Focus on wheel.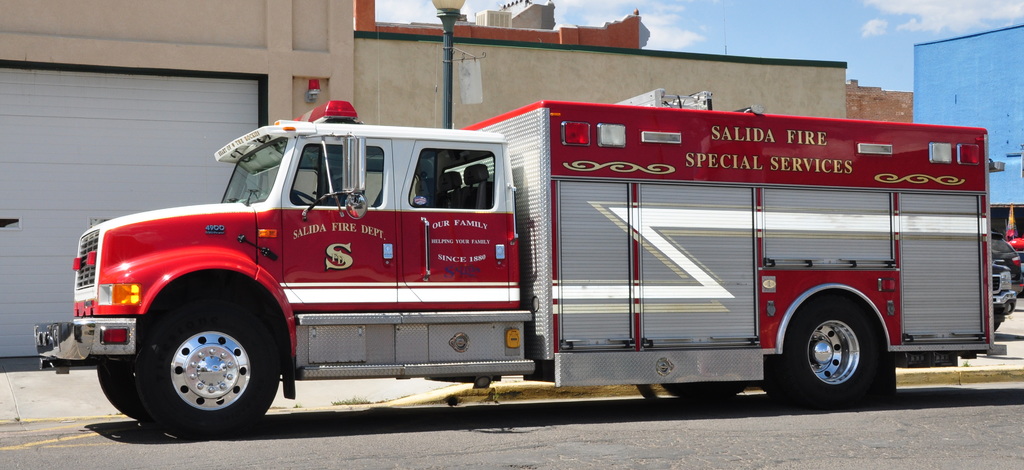
Focused at detection(662, 378, 748, 407).
